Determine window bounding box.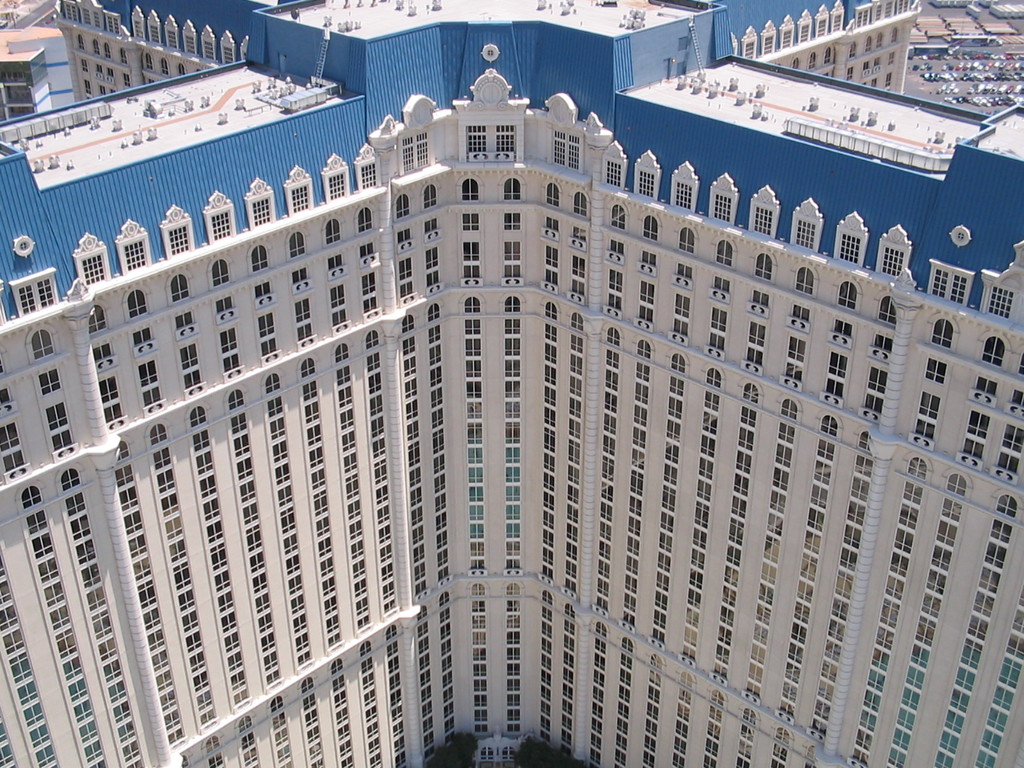
Determined: pyautogui.locateOnScreen(629, 494, 641, 516).
